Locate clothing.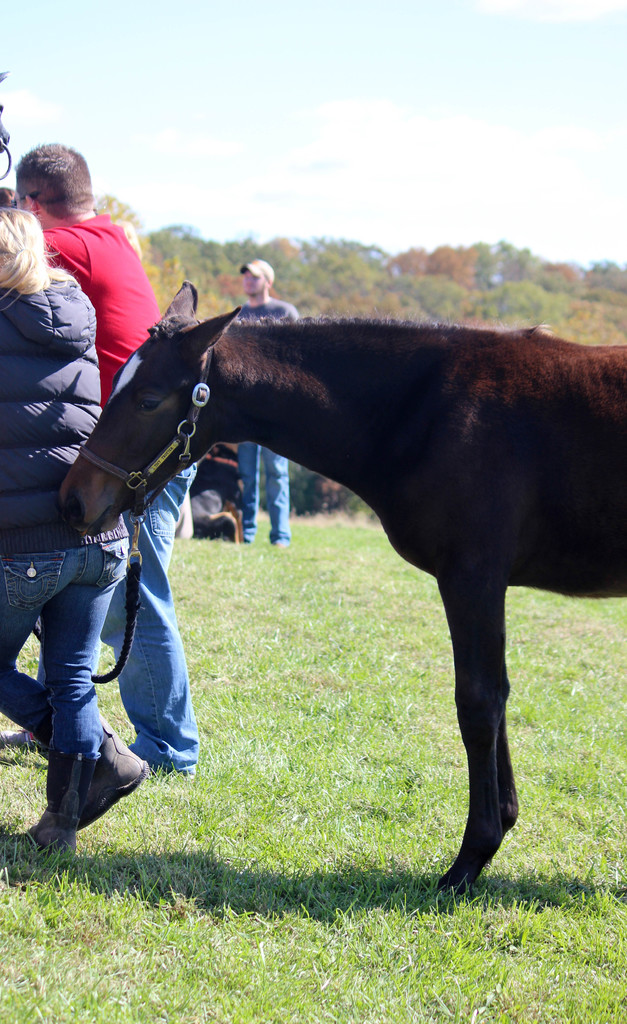
Bounding box: {"left": 0, "top": 275, "right": 126, "bottom": 803}.
